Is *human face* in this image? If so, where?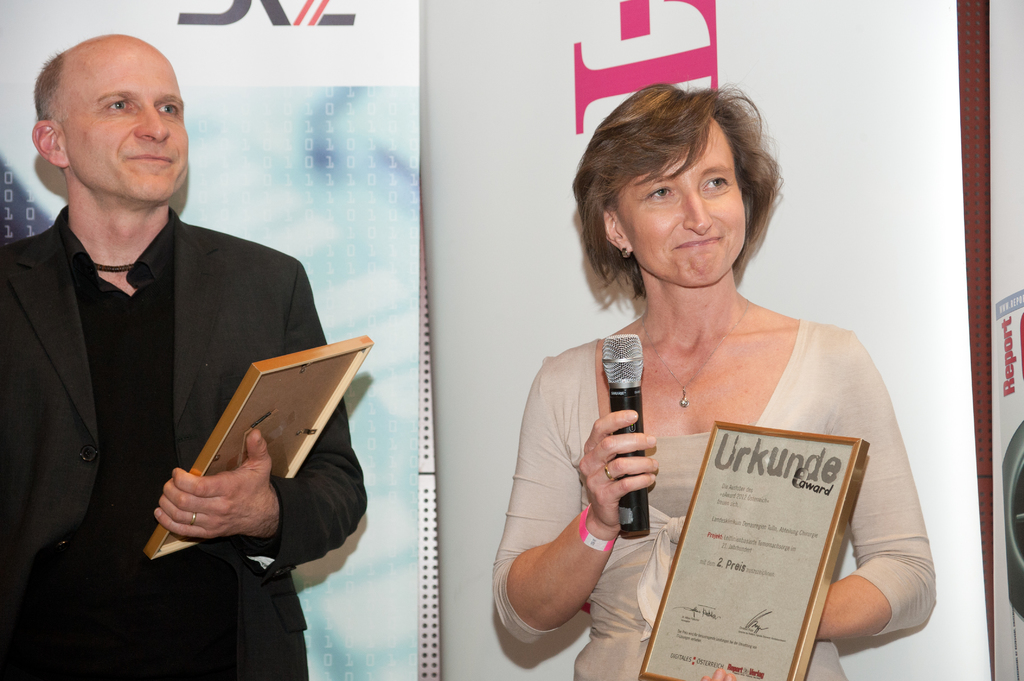
Yes, at 61 40 189 204.
